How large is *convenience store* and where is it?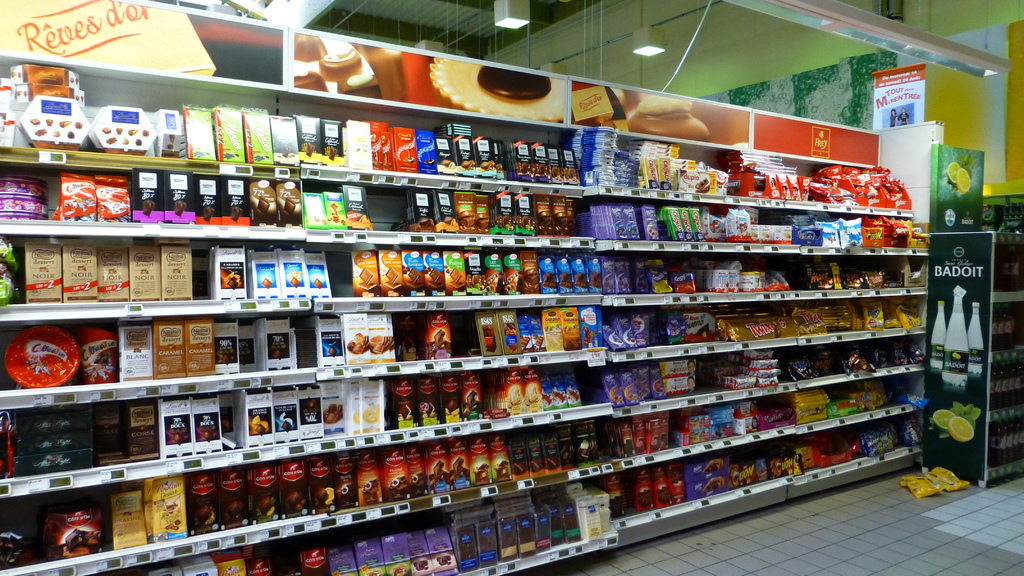
Bounding box: pyautogui.locateOnScreen(0, 0, 1023, 575).
